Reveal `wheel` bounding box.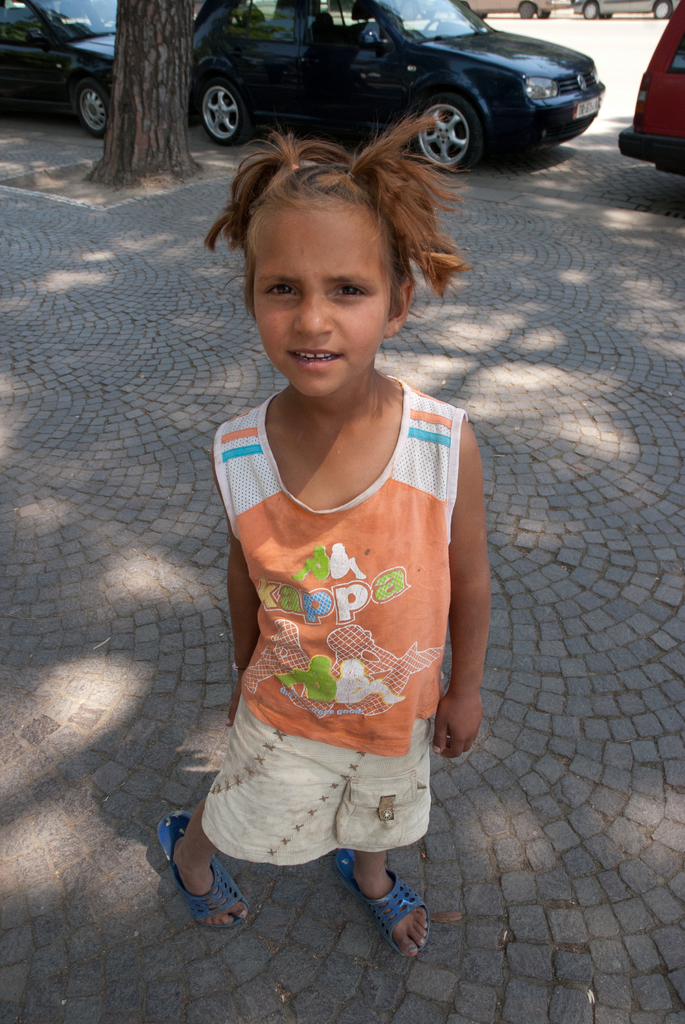
Revealed: [541,7,547,20].
